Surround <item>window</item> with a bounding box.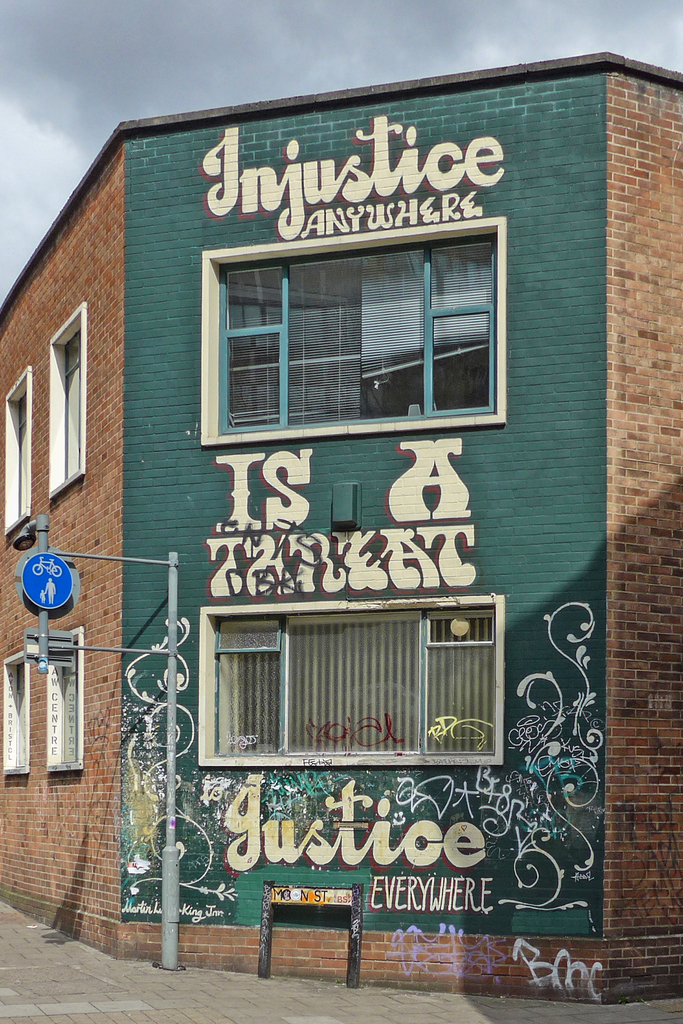
(left=198, top=223, right=509, bottom=443).
